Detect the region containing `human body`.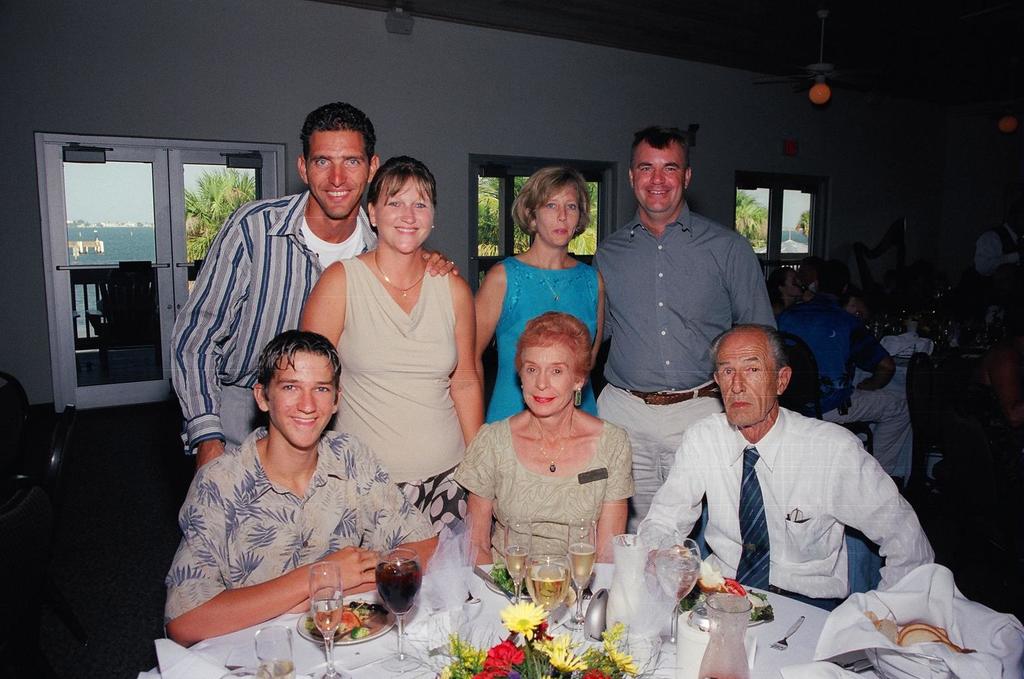
300,255,483,536.
